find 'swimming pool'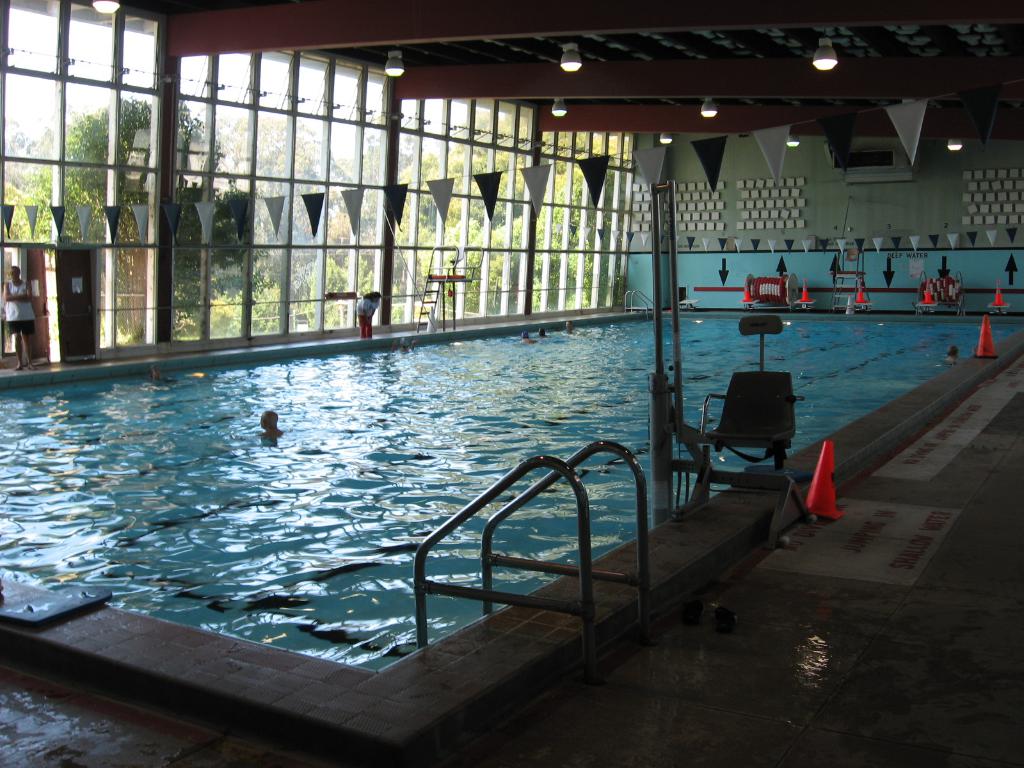
l=0, t=274, r=924, b=673
